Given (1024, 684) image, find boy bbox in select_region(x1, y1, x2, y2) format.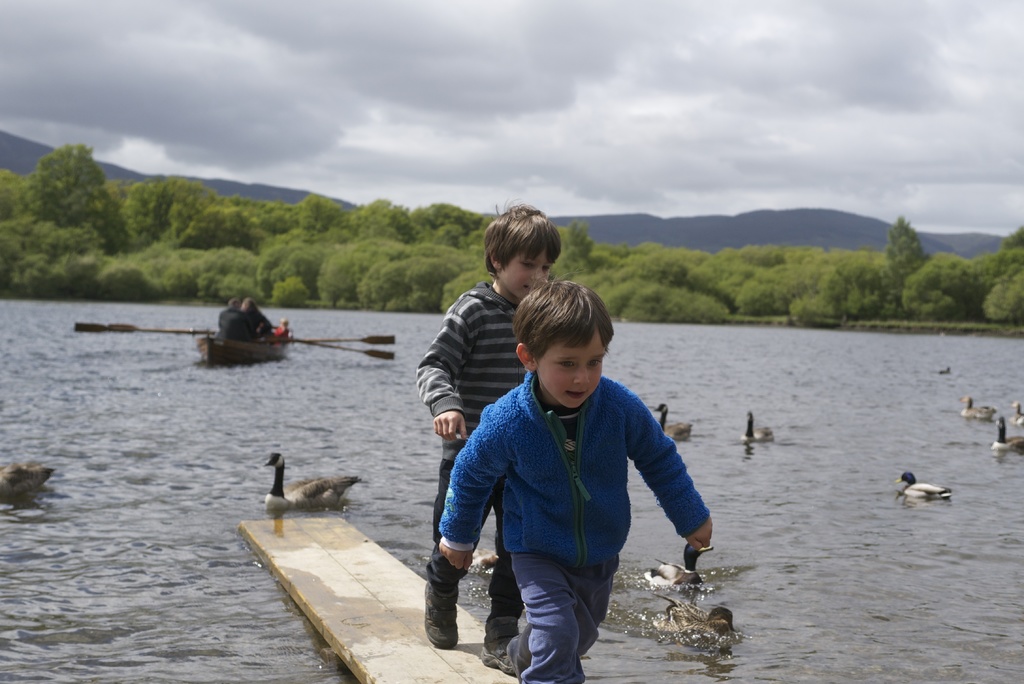
select_region(419, 206, 560, 681).
